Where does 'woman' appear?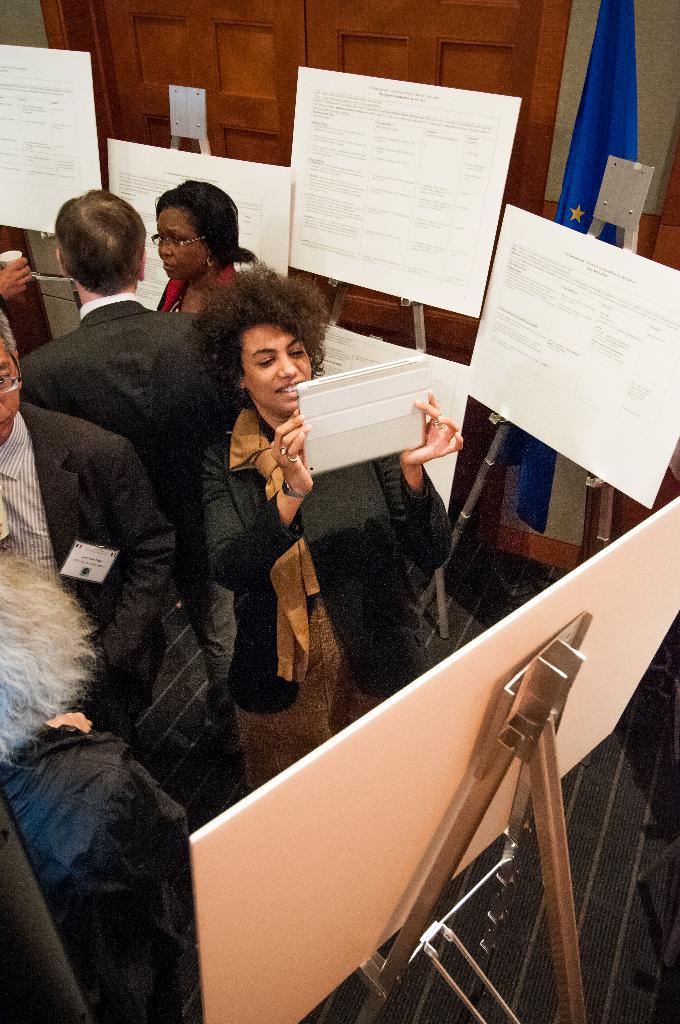
Appears at [left=206, top=260, right=463, bottom=791].
